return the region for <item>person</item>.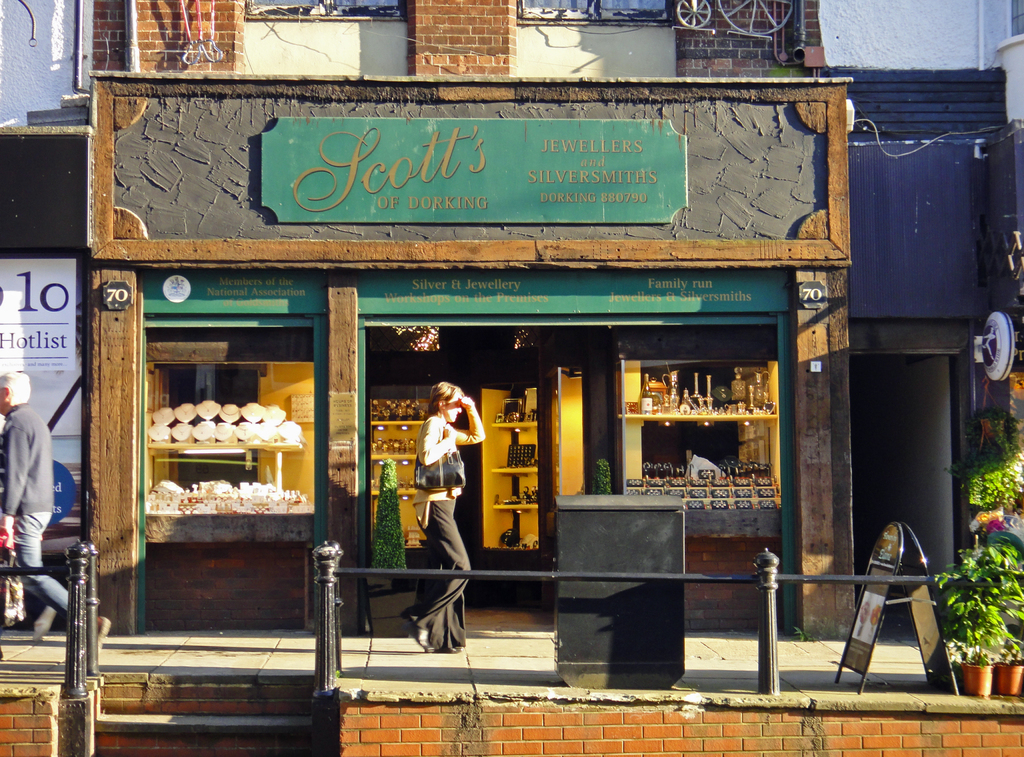
[399,365,473,645].
